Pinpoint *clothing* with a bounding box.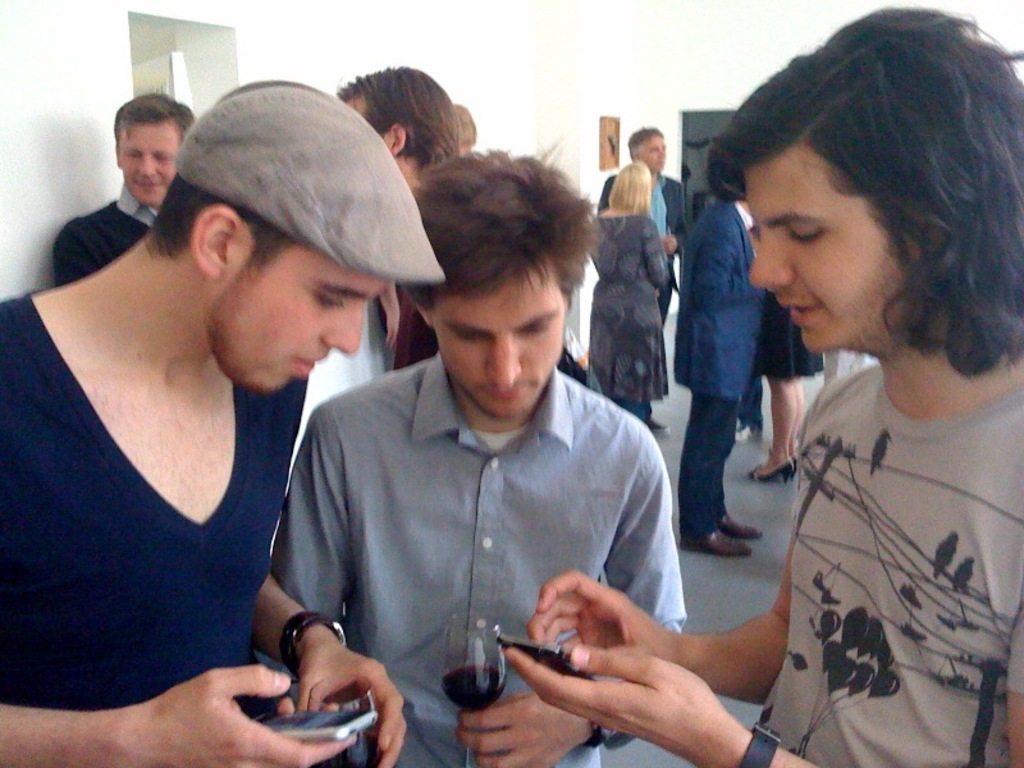
pyautogui.locateOnScreen(266, 344, 692, 767).
